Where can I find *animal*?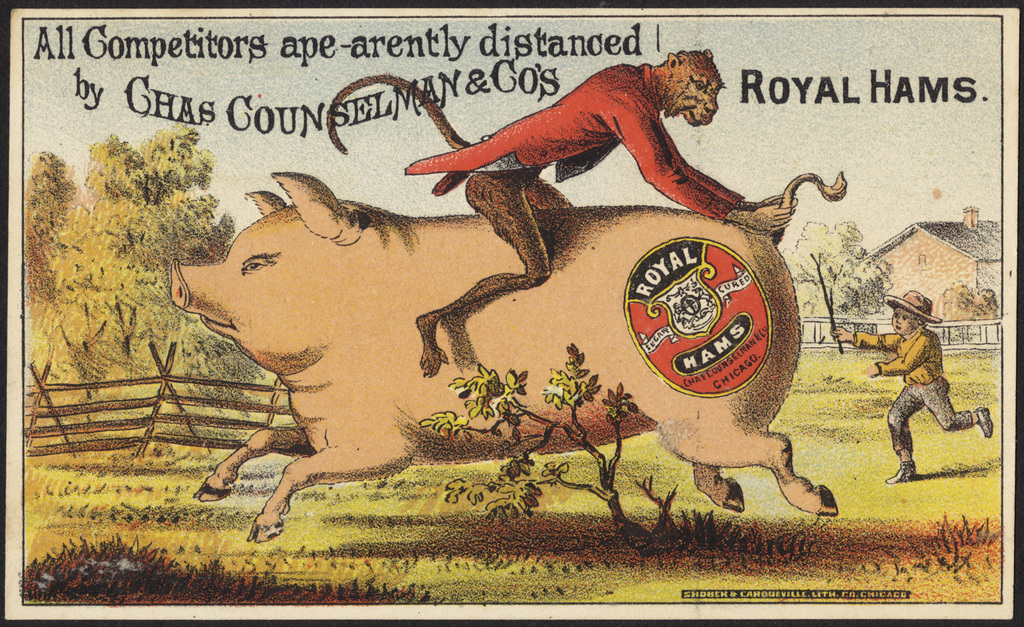
You can find it at 322/44/798/379.
